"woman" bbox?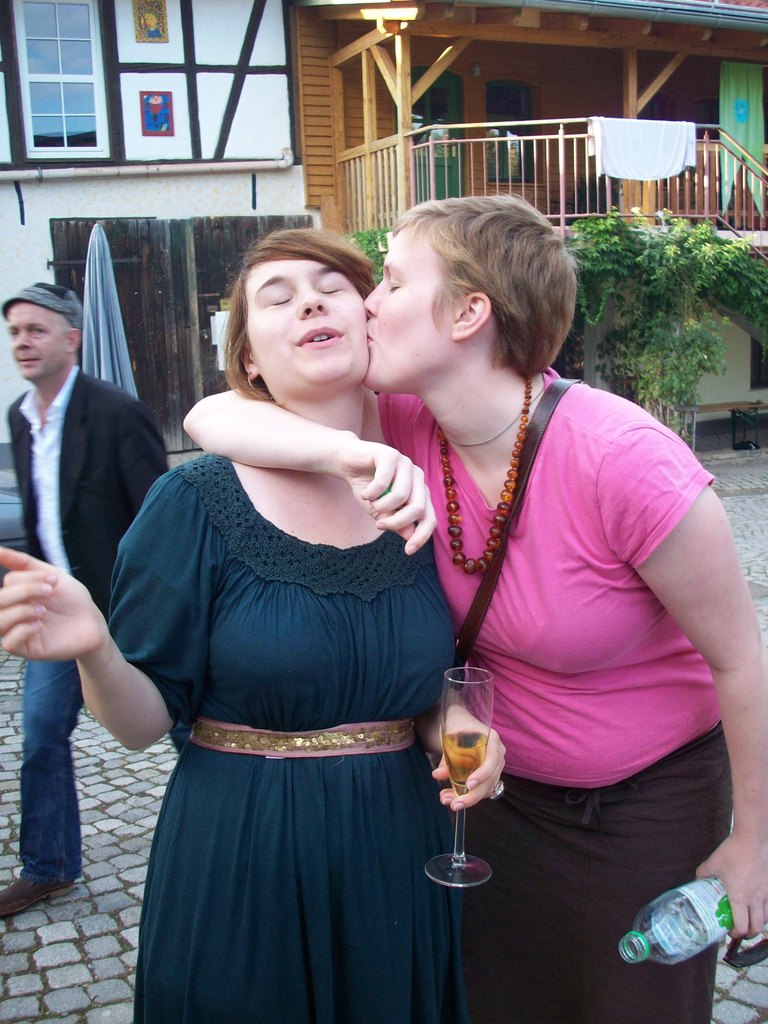
Rect(175, 188, 767, 1023)
